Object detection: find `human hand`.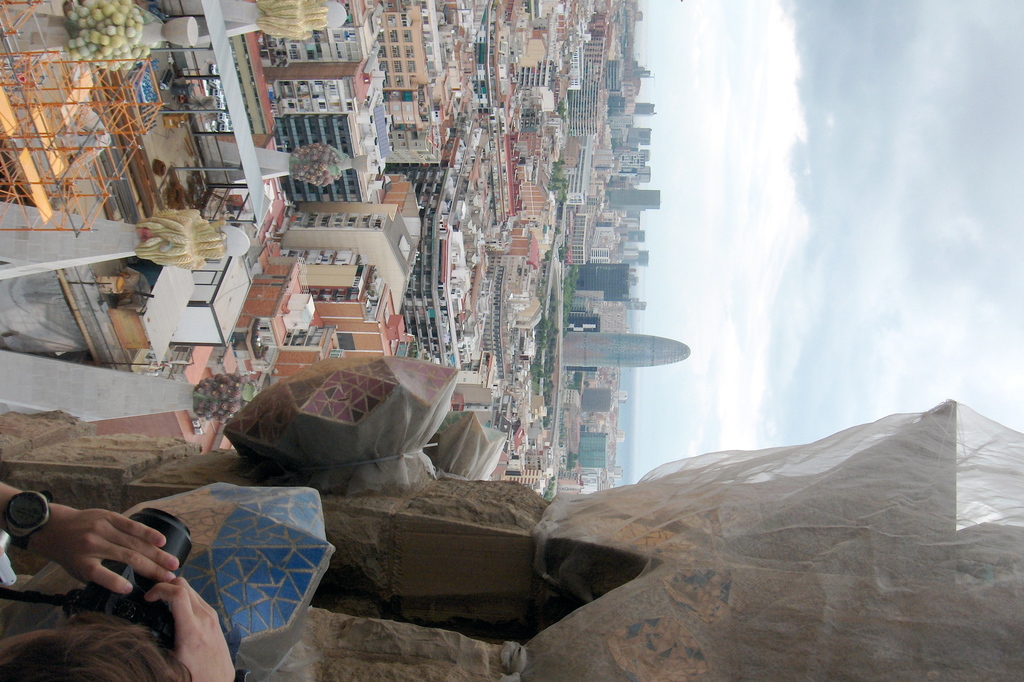
<region>4, 496, 189, 612</region>.
